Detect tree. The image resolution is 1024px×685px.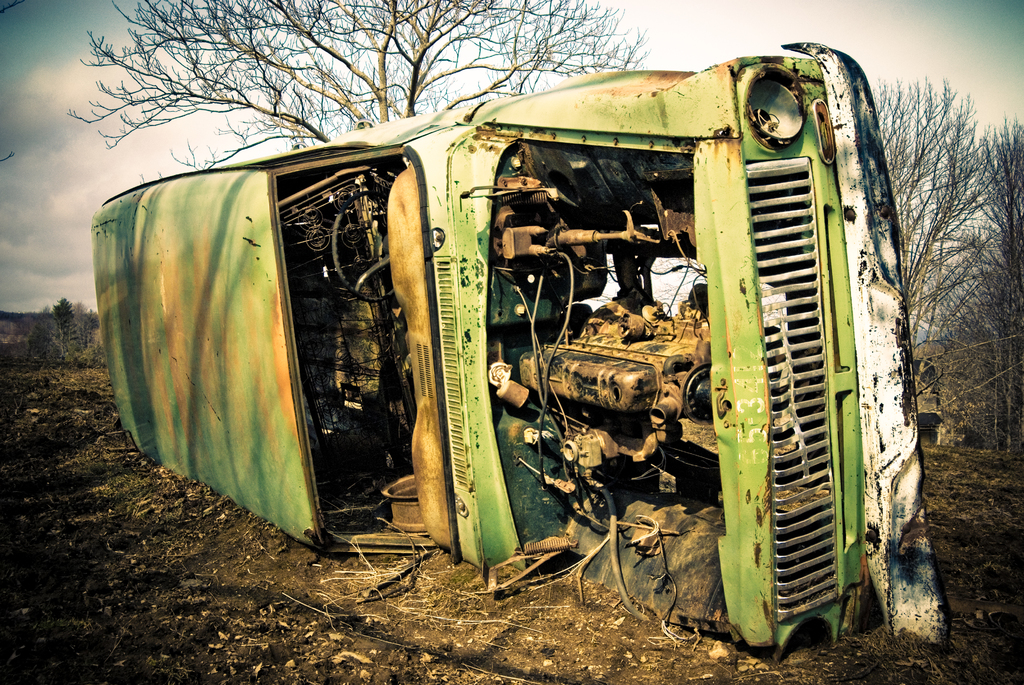
locate(61, 0, 637, 171).
